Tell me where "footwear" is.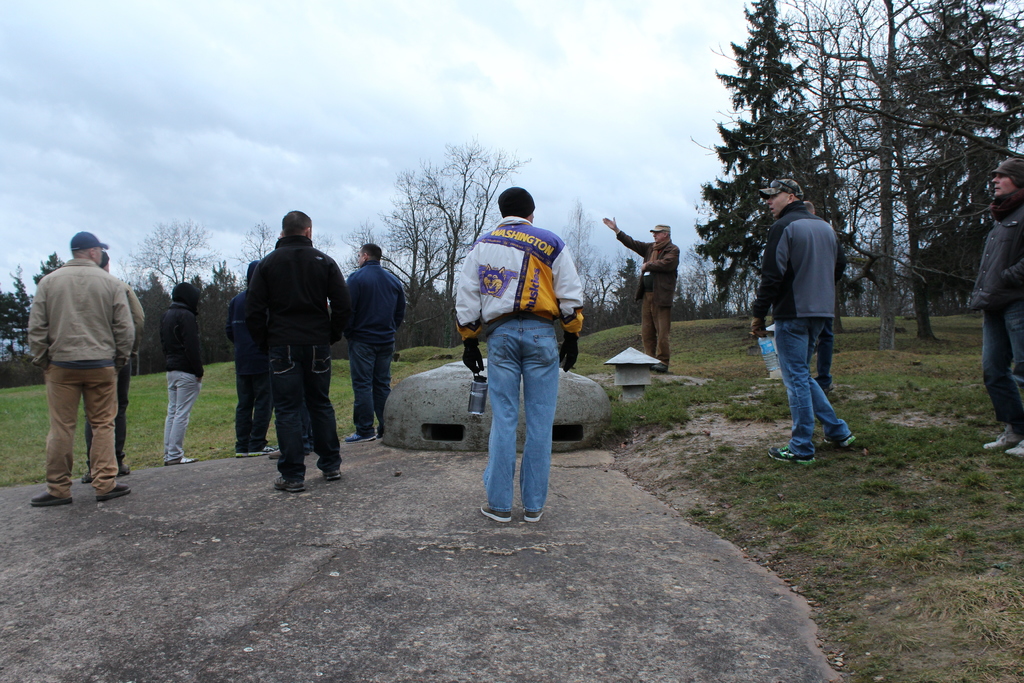
"footwear" is at bbox=[649, 361, 668, 374].
